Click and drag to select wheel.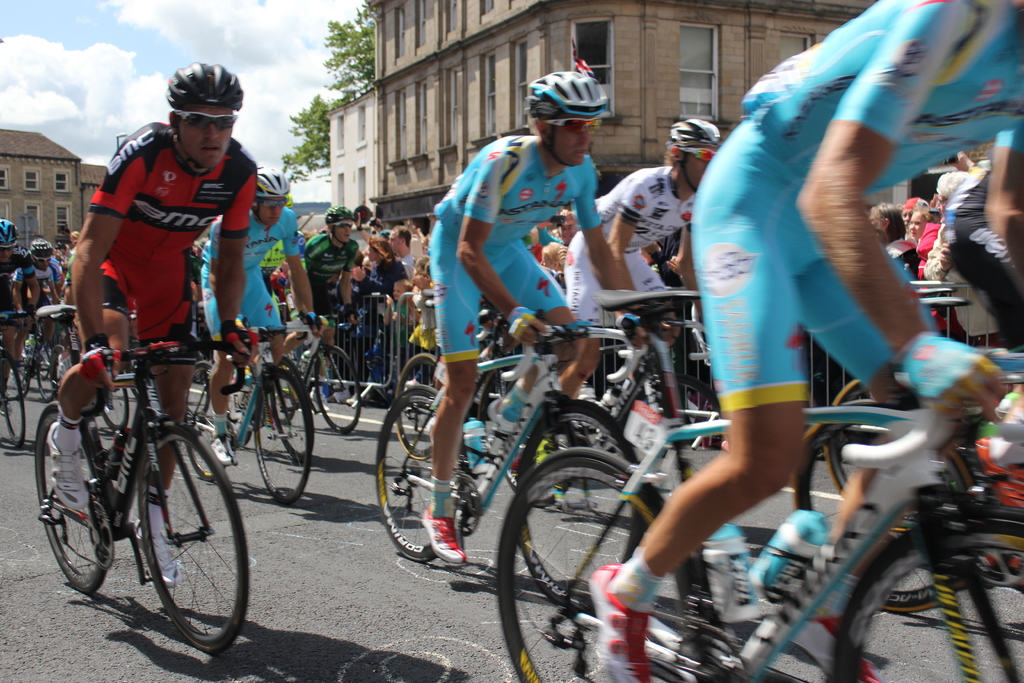
Selection: 257, 365, 316, 509.
